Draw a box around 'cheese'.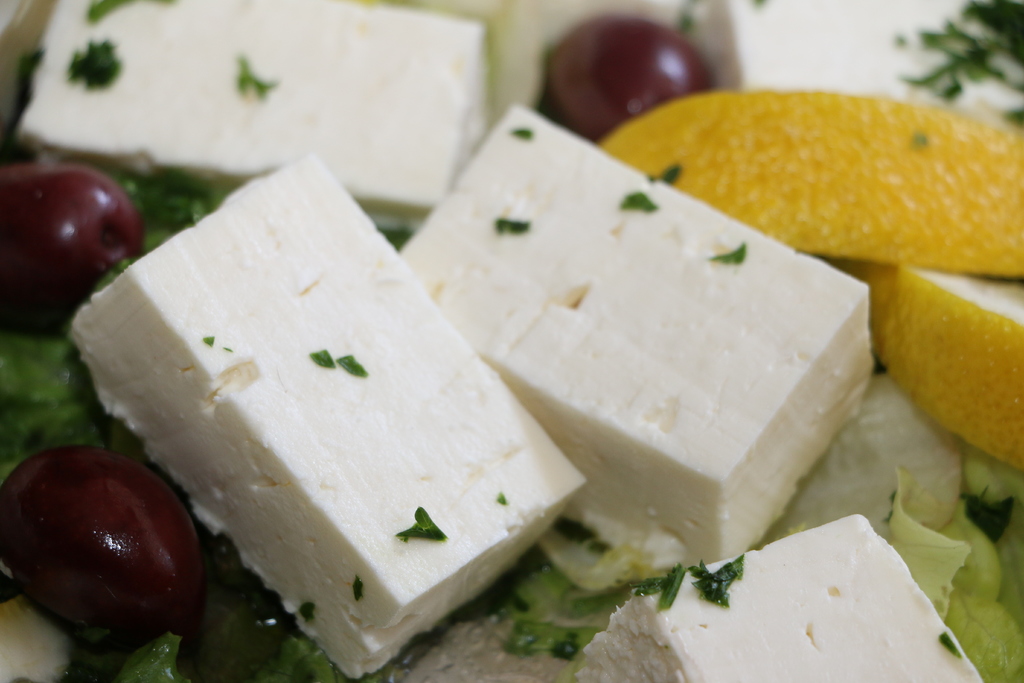
{"left": 65, "top": 147, "right": 592, "bottom": 679}.
